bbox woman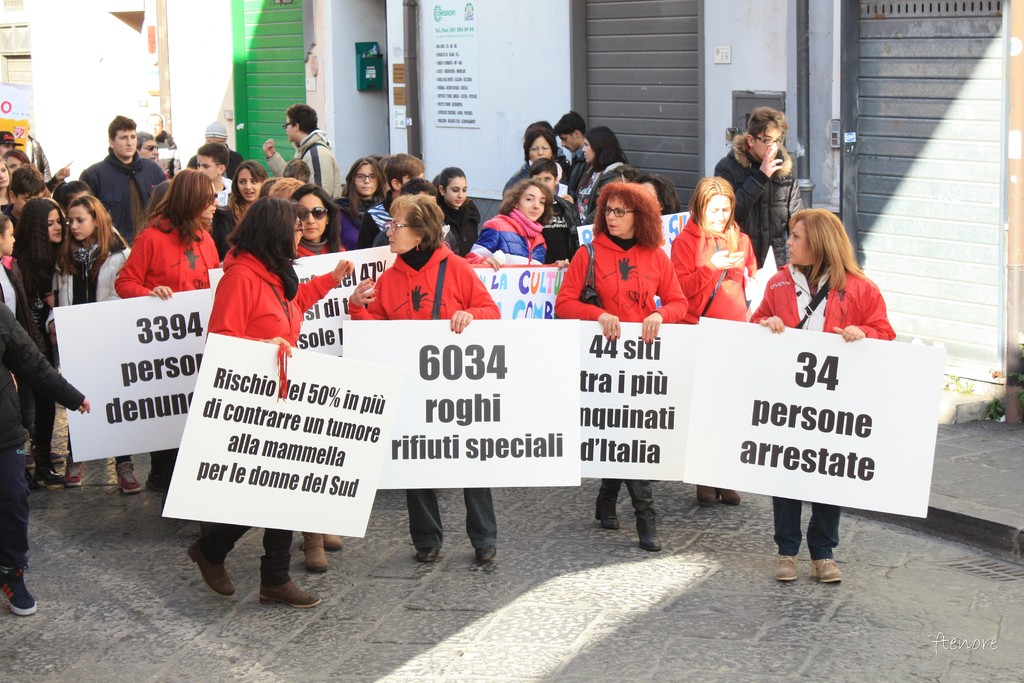
BBox(557, 181, 682, 547)
